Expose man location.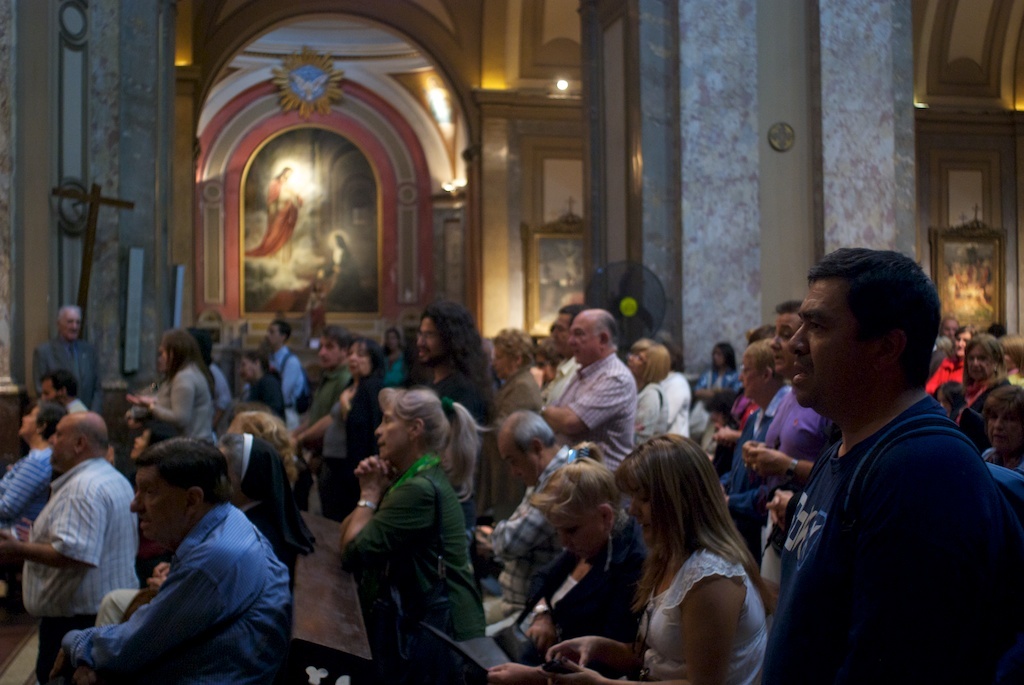
Exposed at Rect(33, 305, 106, 418).
